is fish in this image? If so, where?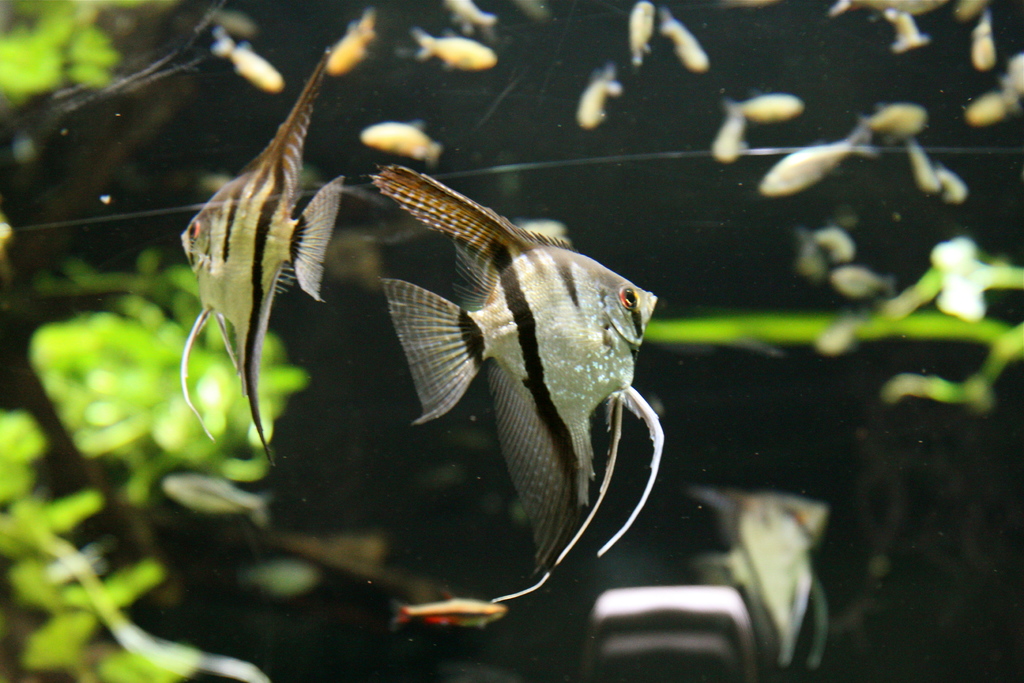
Yes, at [170, 39, 354, 472].
